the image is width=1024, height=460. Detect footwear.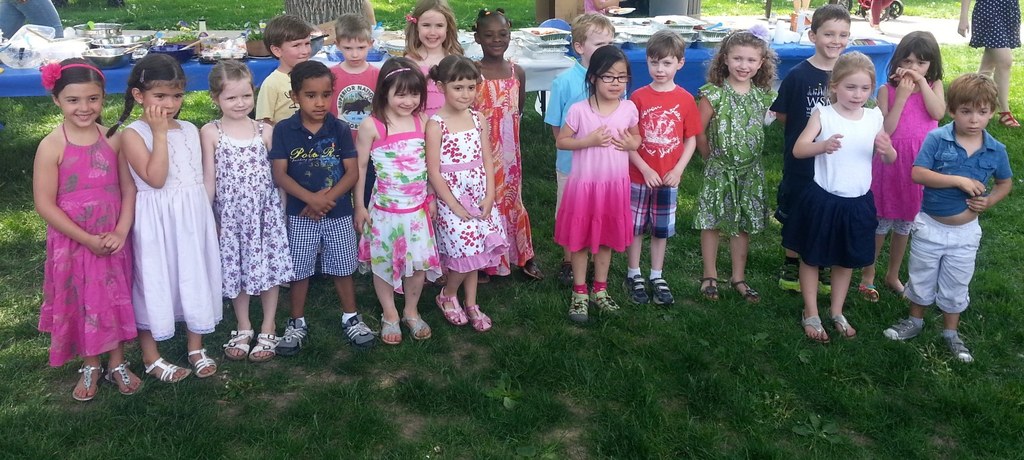
Detection: crop(998, 108, 1021, 128).
